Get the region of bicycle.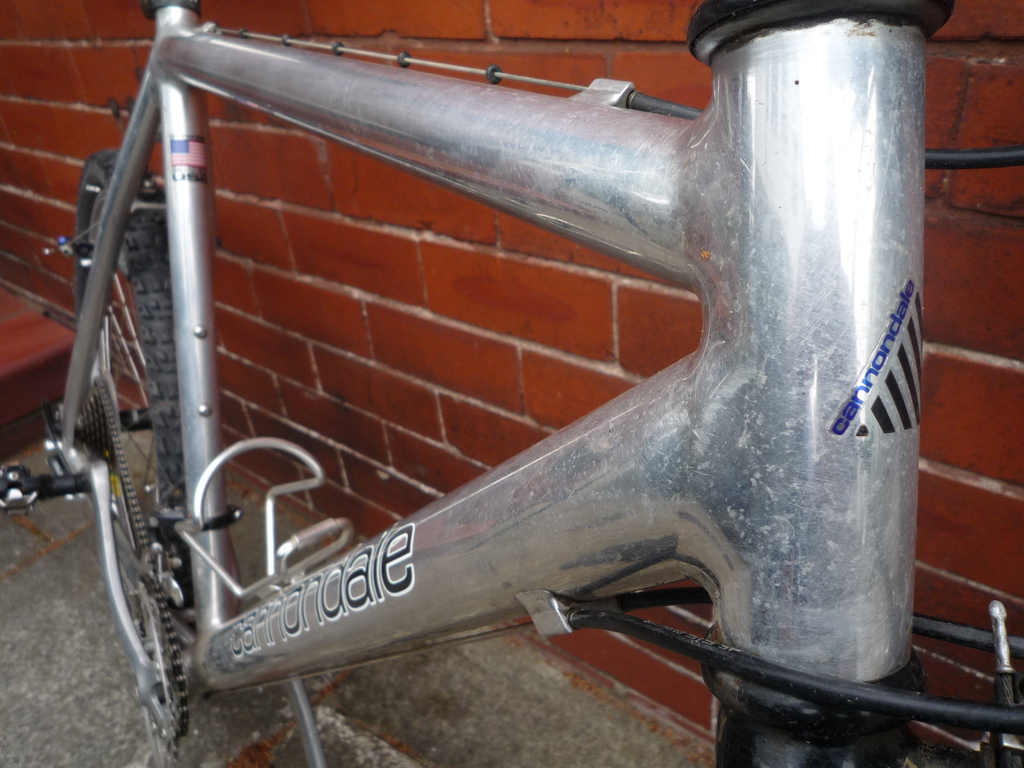
{"left": 0, "top": 0, "right": 1023, "bottom": 767}.
